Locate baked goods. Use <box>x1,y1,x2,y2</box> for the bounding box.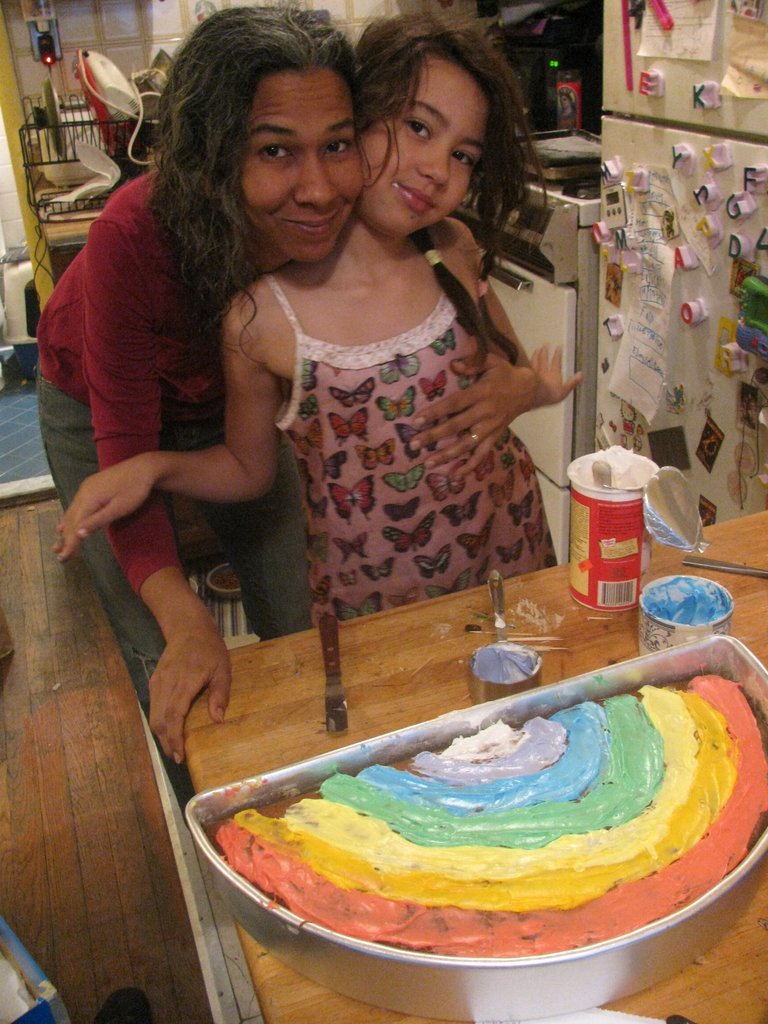
<box>294,701,727,917</box>.
